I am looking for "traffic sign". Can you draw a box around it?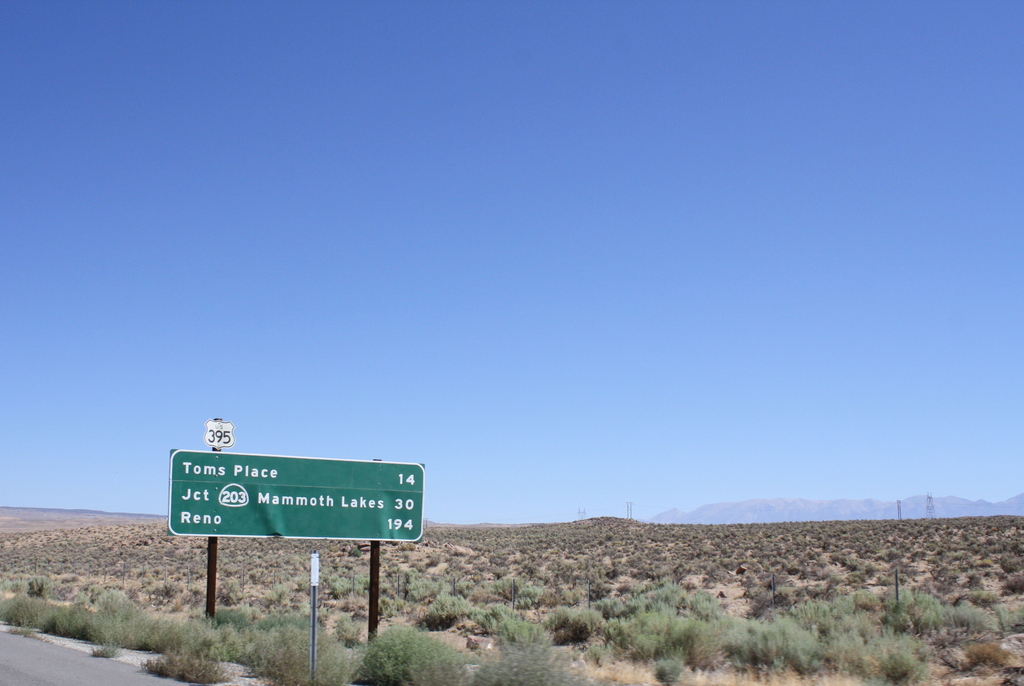
Sure, the bounding box is 168, 452, 424, 548.
